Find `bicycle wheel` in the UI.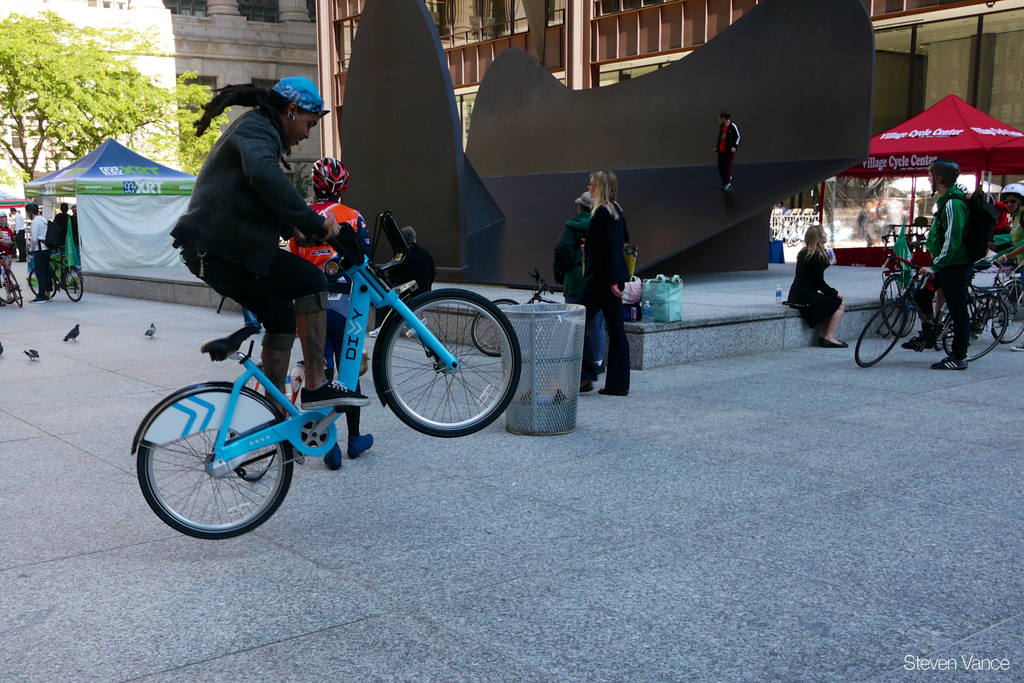
UI element at {"left": 28, "top": 270, "right": 61, "bottom": 297}.
